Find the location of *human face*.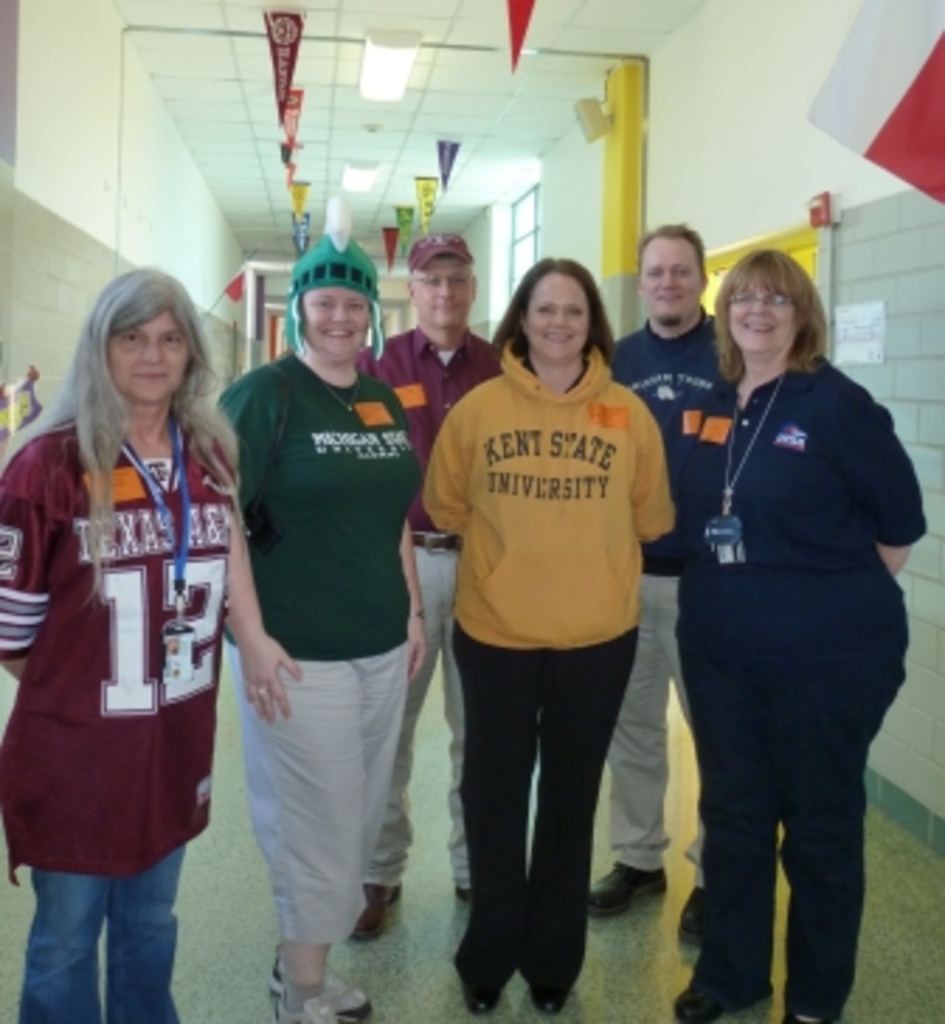
Location: 405 248 472 329.
